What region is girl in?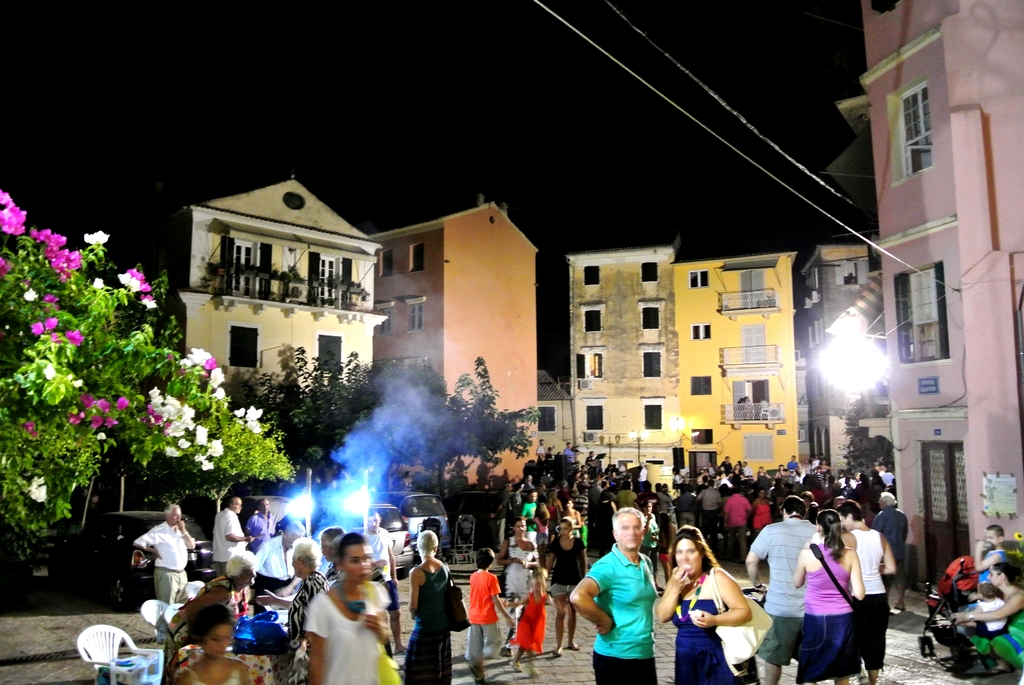
locate(946, 582, 1011, 634).
